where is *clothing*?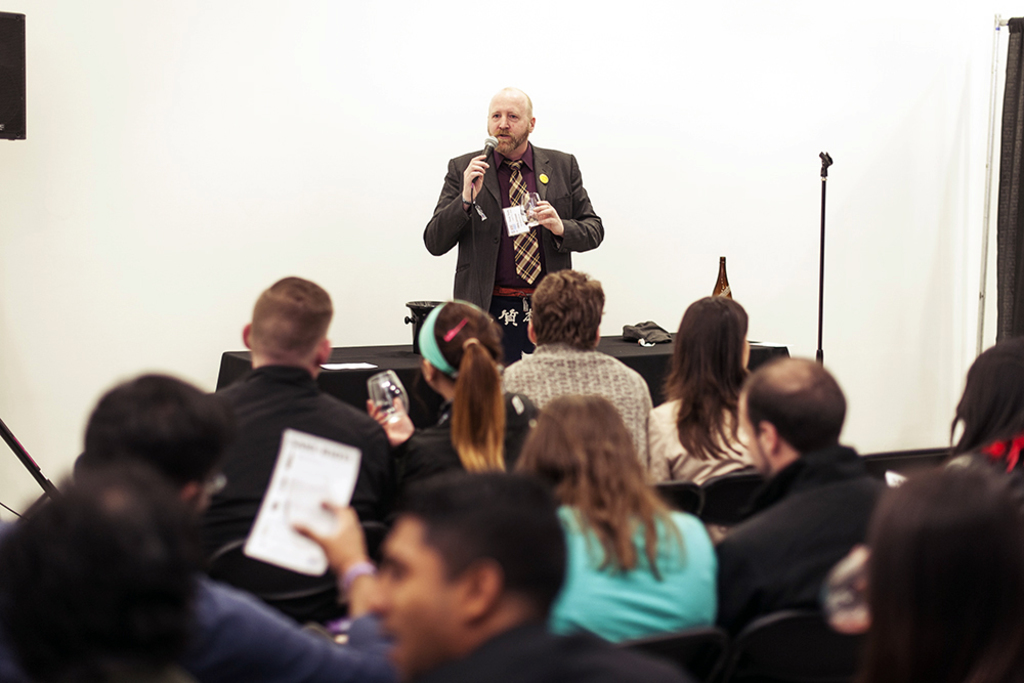
region(0, 521, 395, 682).
